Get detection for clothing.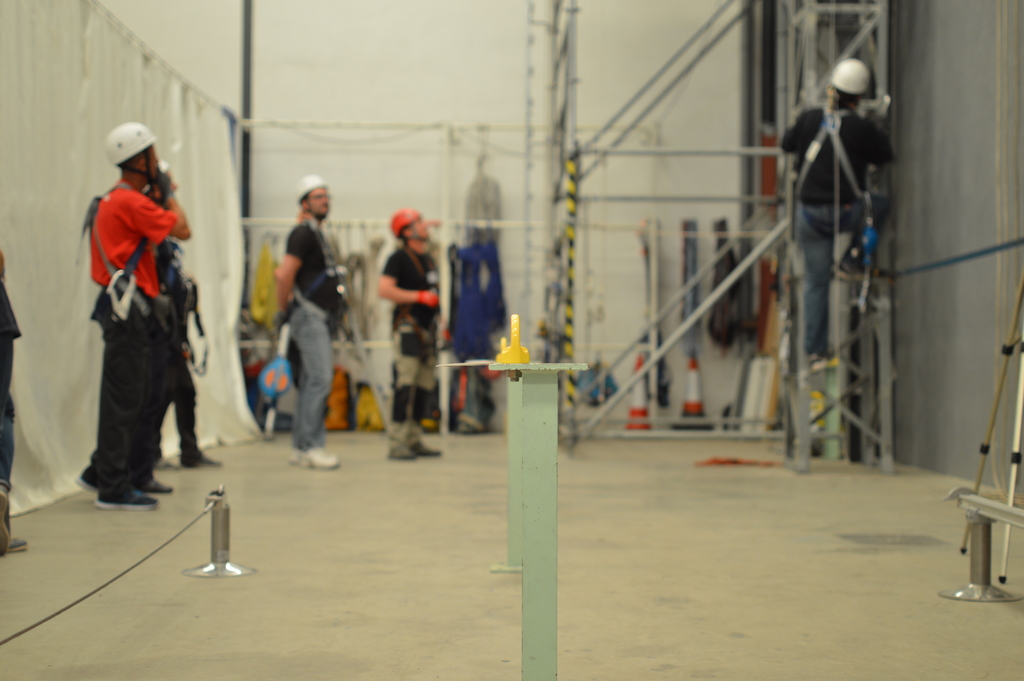
Detection: x1=0 y1=281 x2=24 y2=481.
